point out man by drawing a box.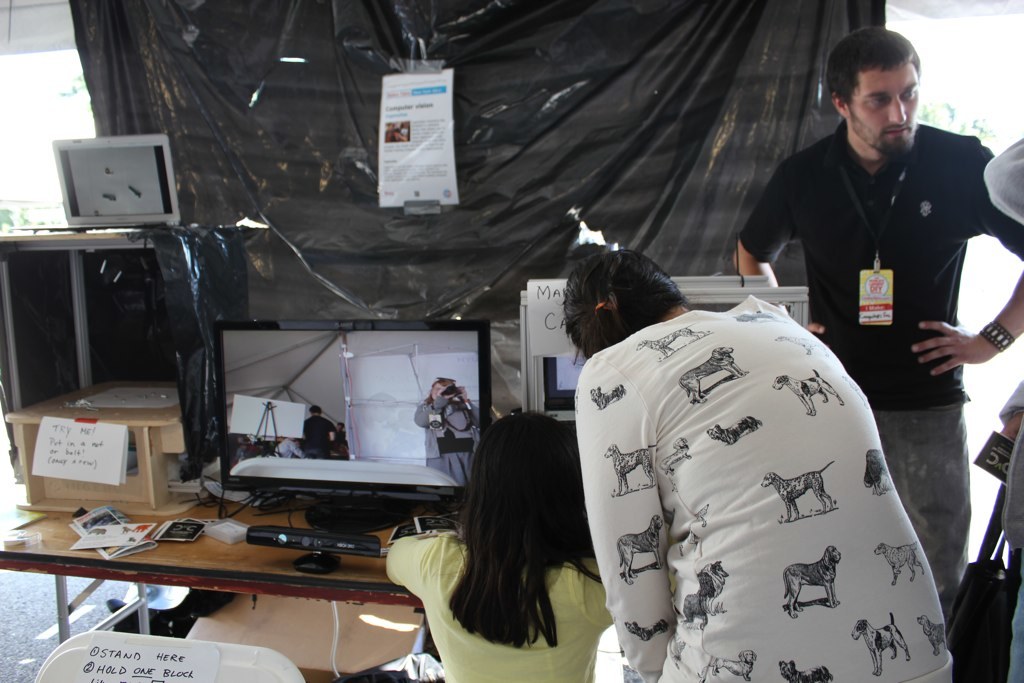
pyautogui.locateOnScreen(754, 34, 1005, 529).
